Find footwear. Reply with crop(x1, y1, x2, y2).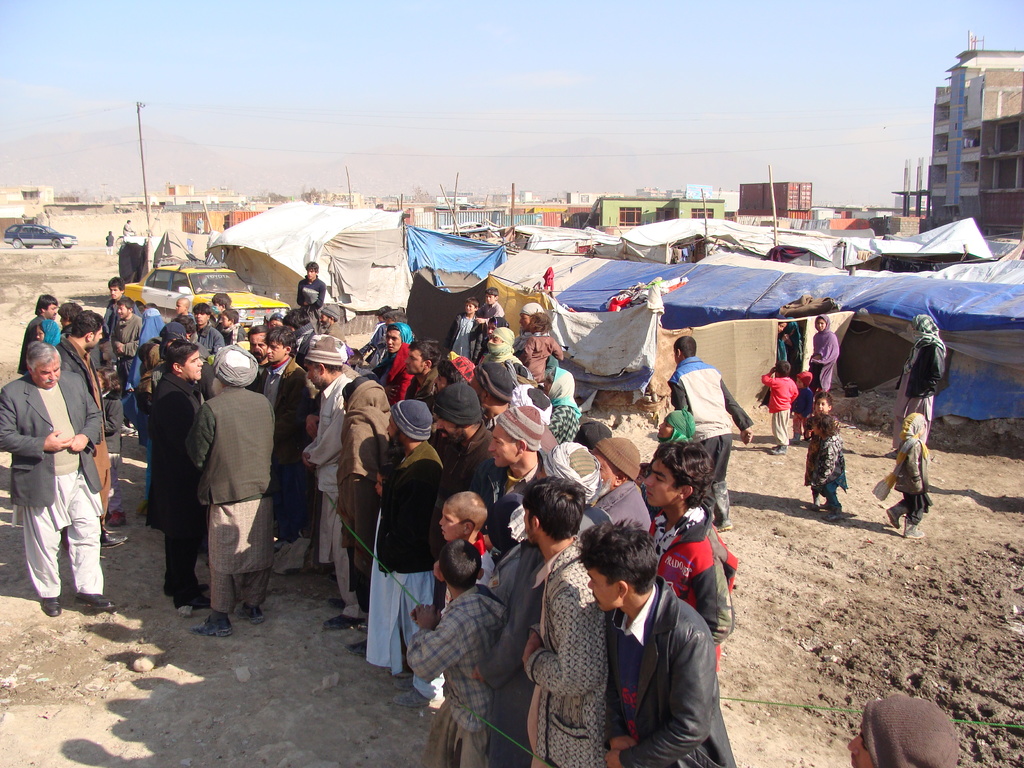
crop(68, 592, 113, 609).
